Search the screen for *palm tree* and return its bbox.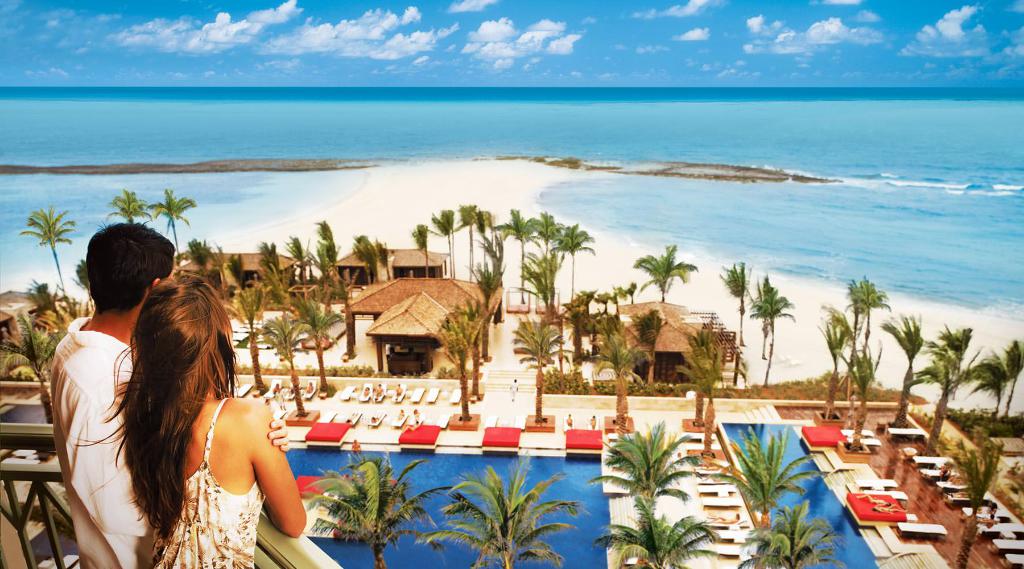
Found: [x1=499, y1=216, x2=532, y2=270].
